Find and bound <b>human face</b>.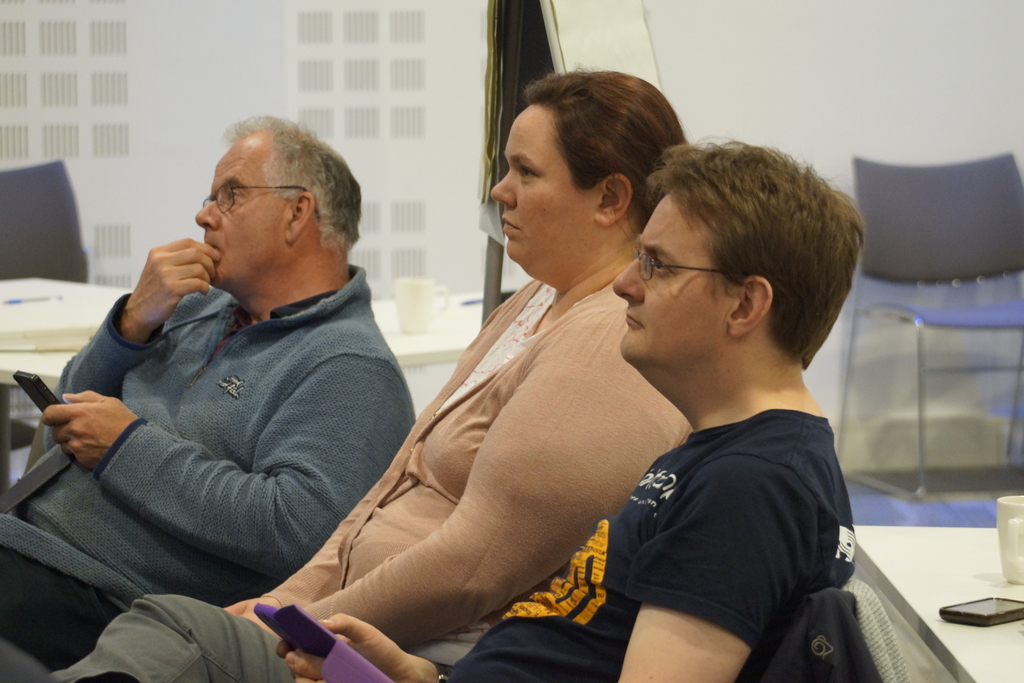
Bound: bbox(492, 99, 610, 277).
